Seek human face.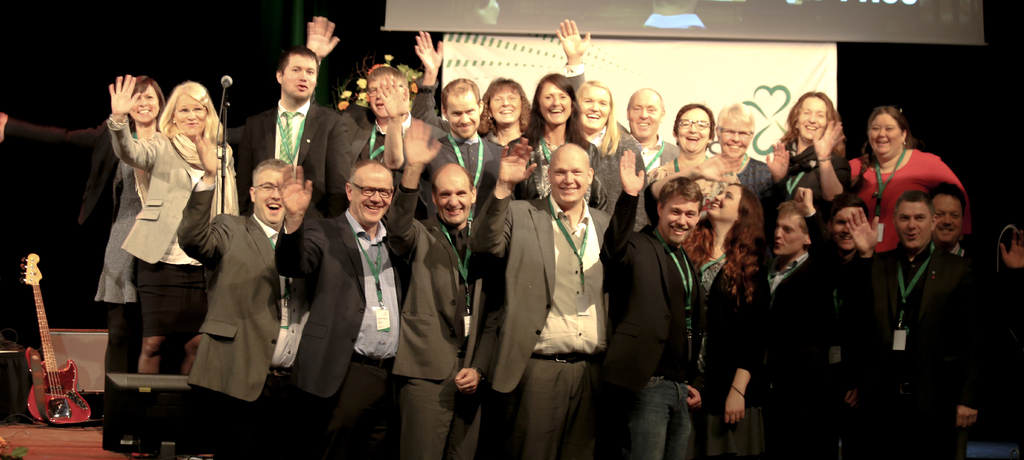
detection(712, 180, 737, 222).
